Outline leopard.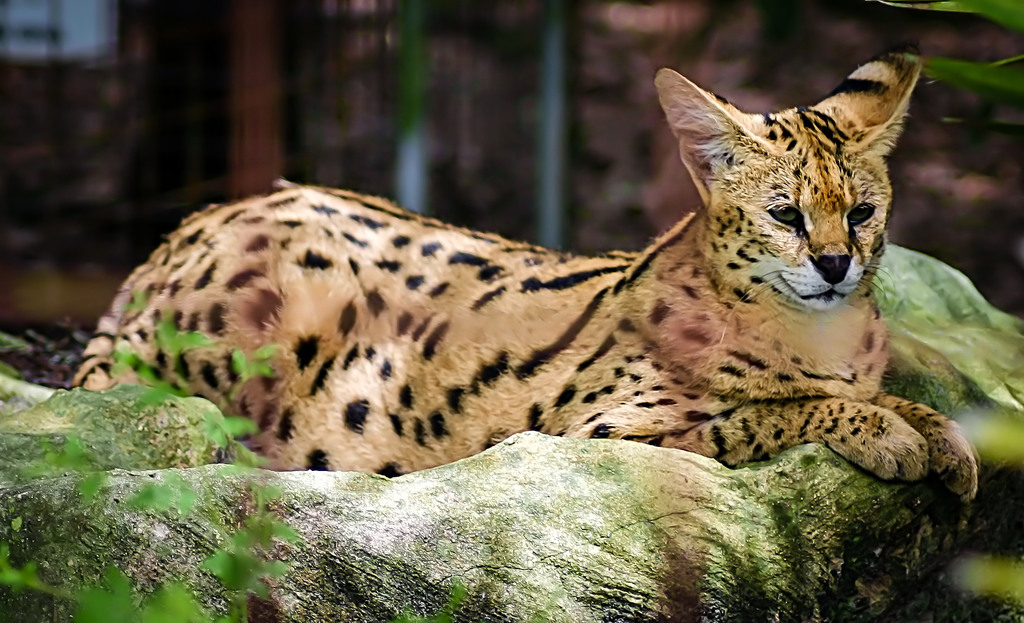
Outline: {"x1": 70, "y1": 53, "x2": 982, "y2": 501}.
